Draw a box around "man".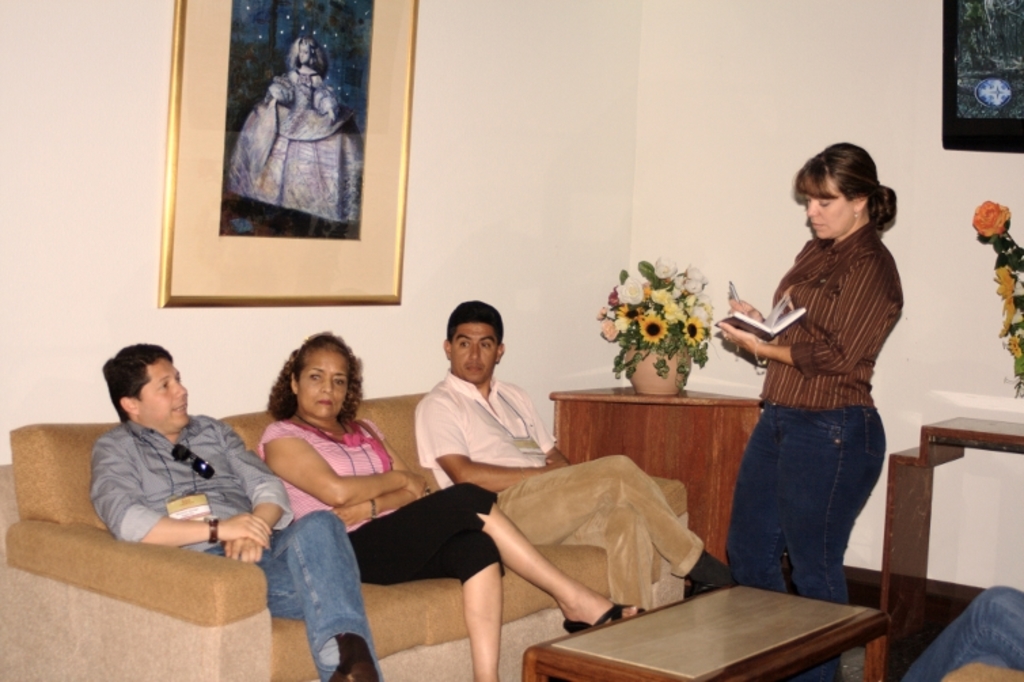
412, 299, 736, 610.
